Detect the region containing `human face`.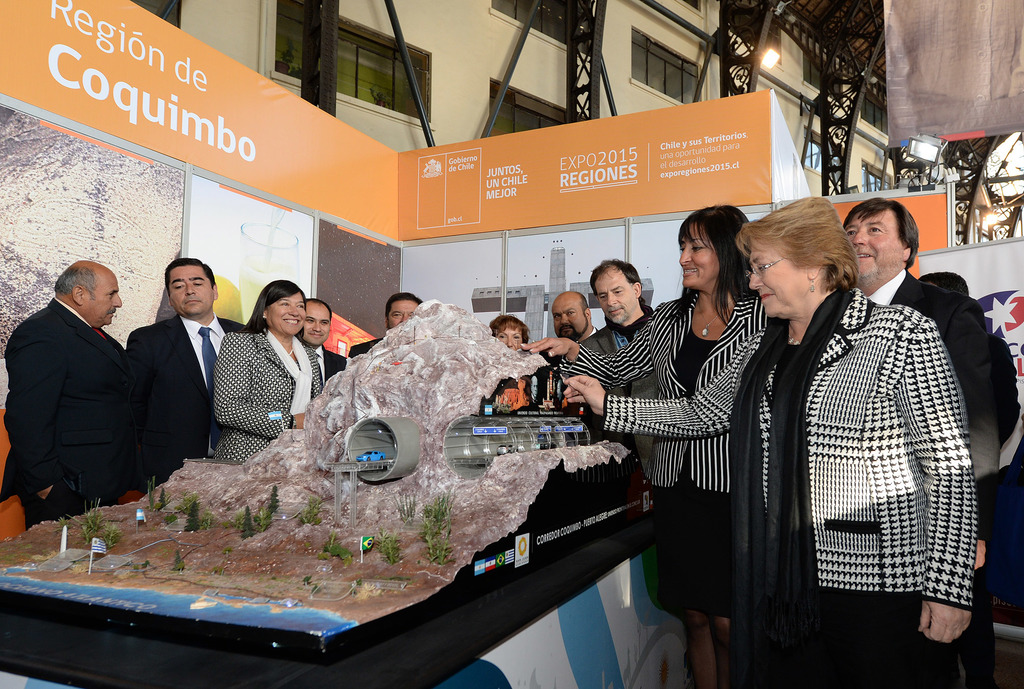
590/271/637/323.
